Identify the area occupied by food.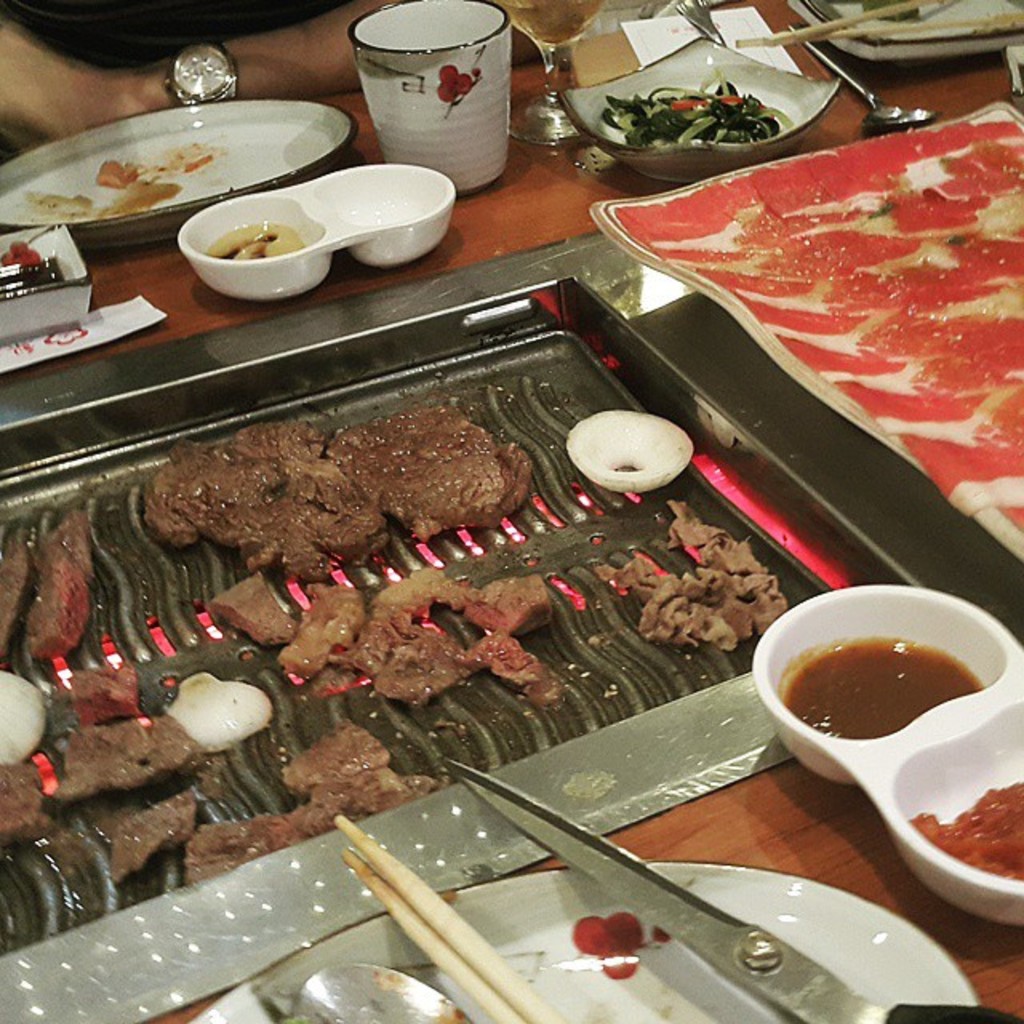
Area: x1=570 y1=907 x2=675 y2=979.
